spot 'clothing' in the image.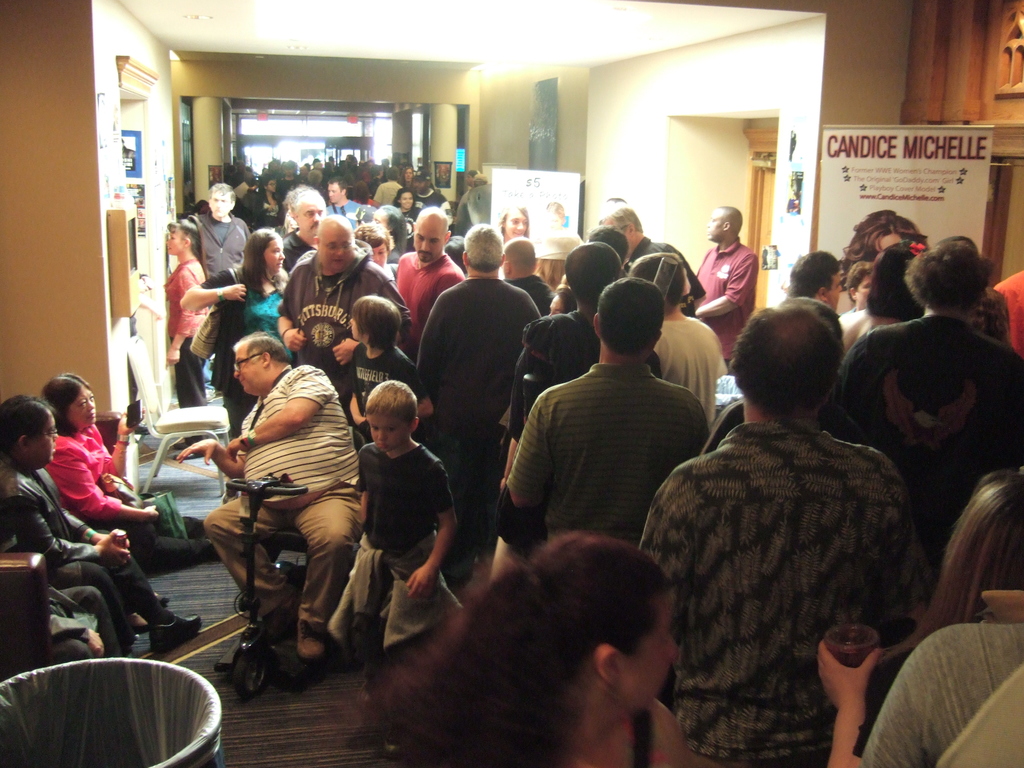
'clothing' found at [left=864, top=623, right=1023, bottom=767].
